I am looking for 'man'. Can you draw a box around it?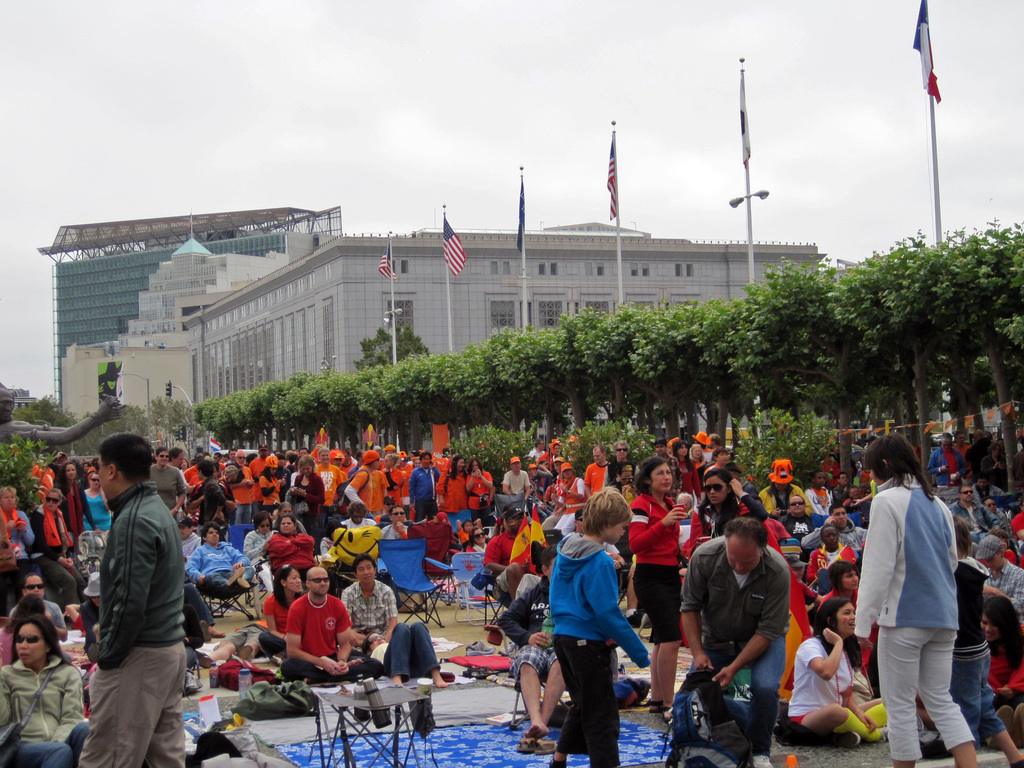
Sure, the bounding box is {"left": 980, "top": 494, "right": 1017, "bottom": 535}.
